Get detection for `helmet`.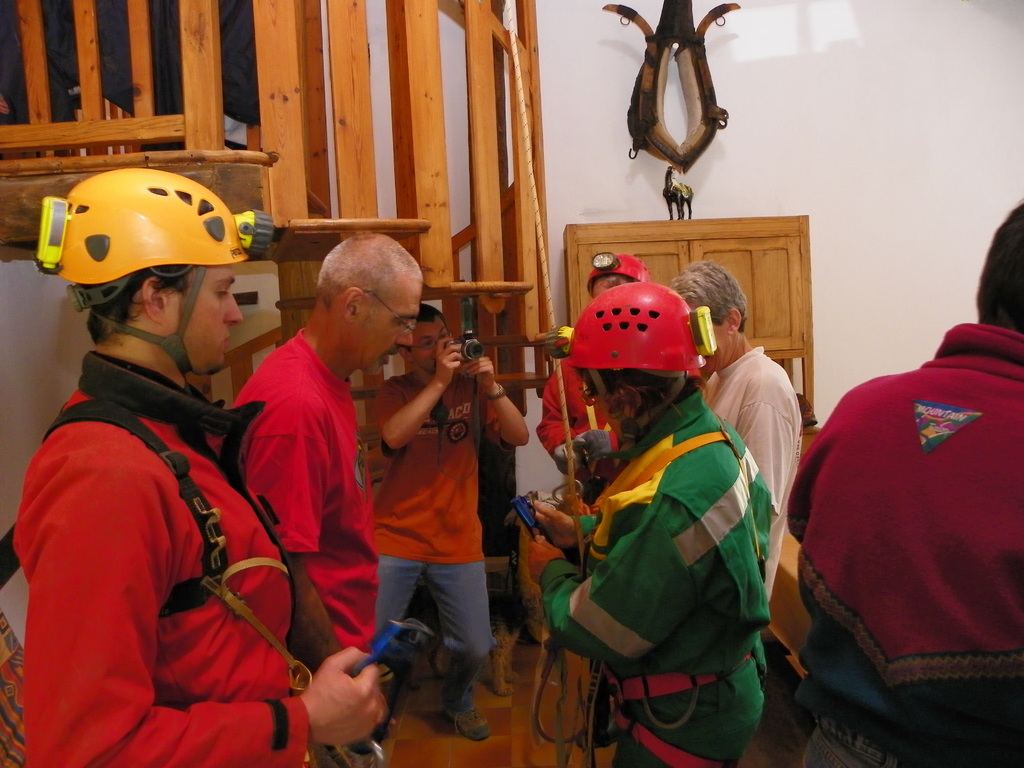
Detection: x1=585, y1=253, x2=653, y2=302.
